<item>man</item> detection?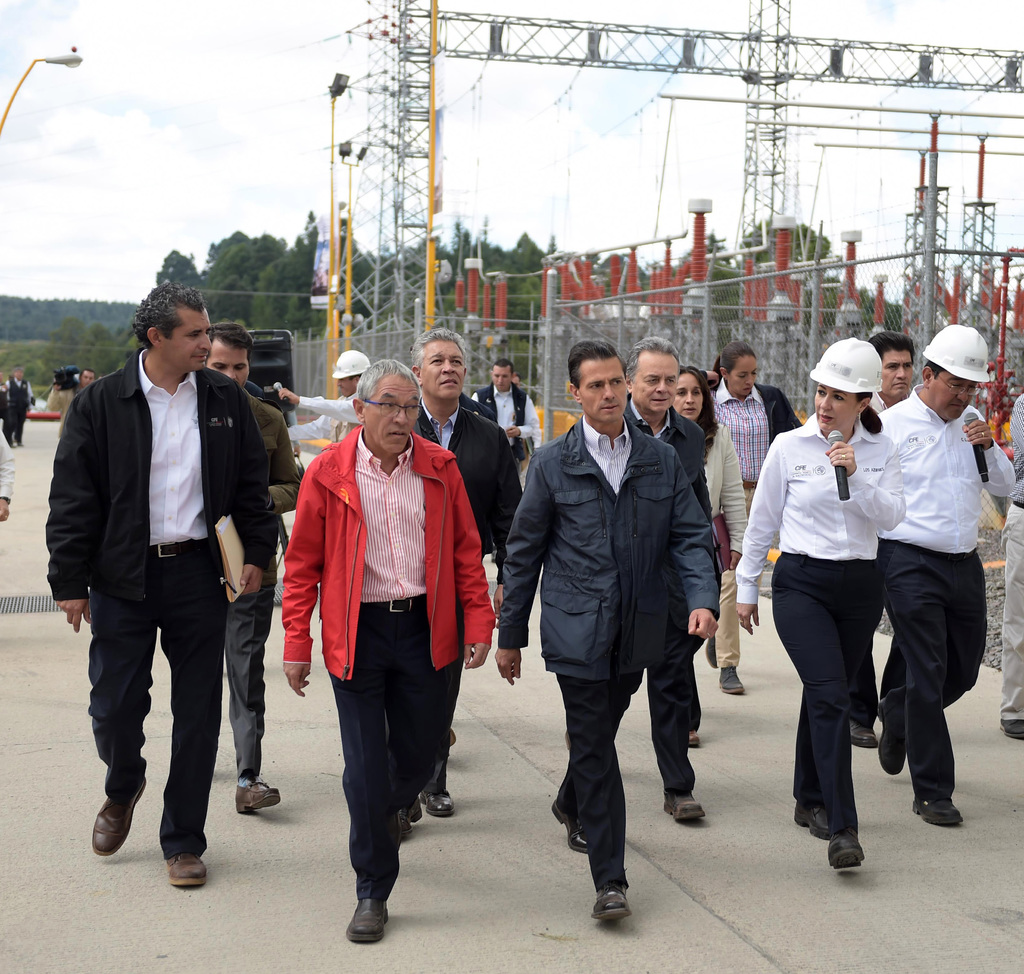
(x1=273, y1=348, x2=371, y2=459)
